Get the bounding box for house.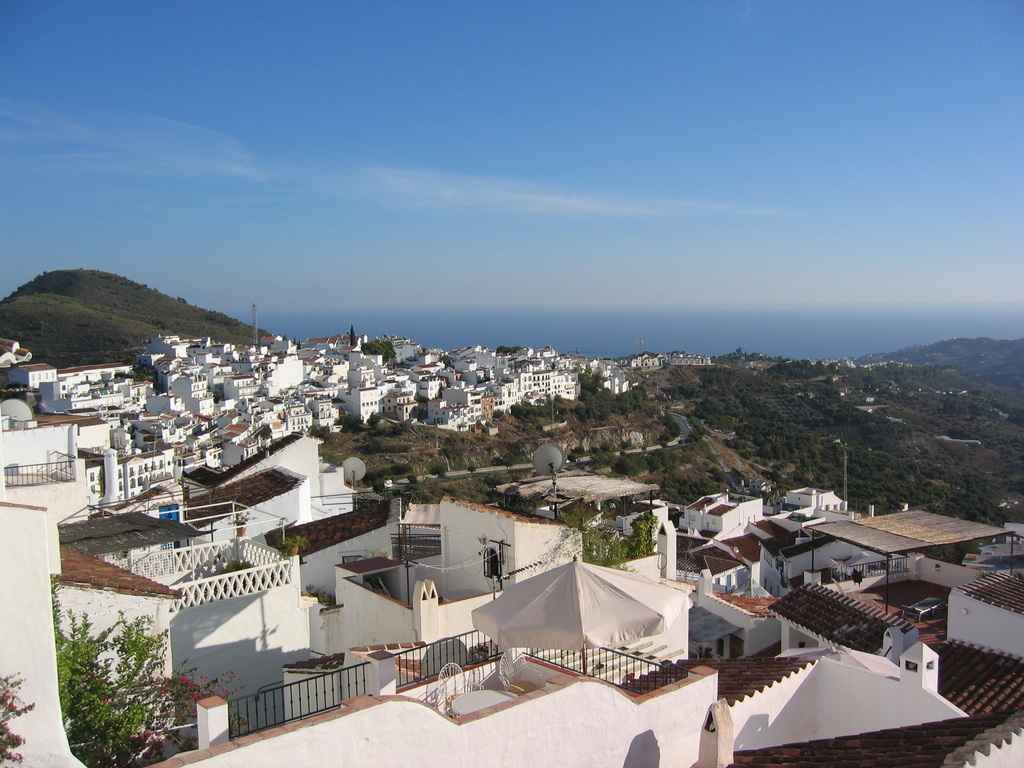
<box>693,483,761,547</box>.
